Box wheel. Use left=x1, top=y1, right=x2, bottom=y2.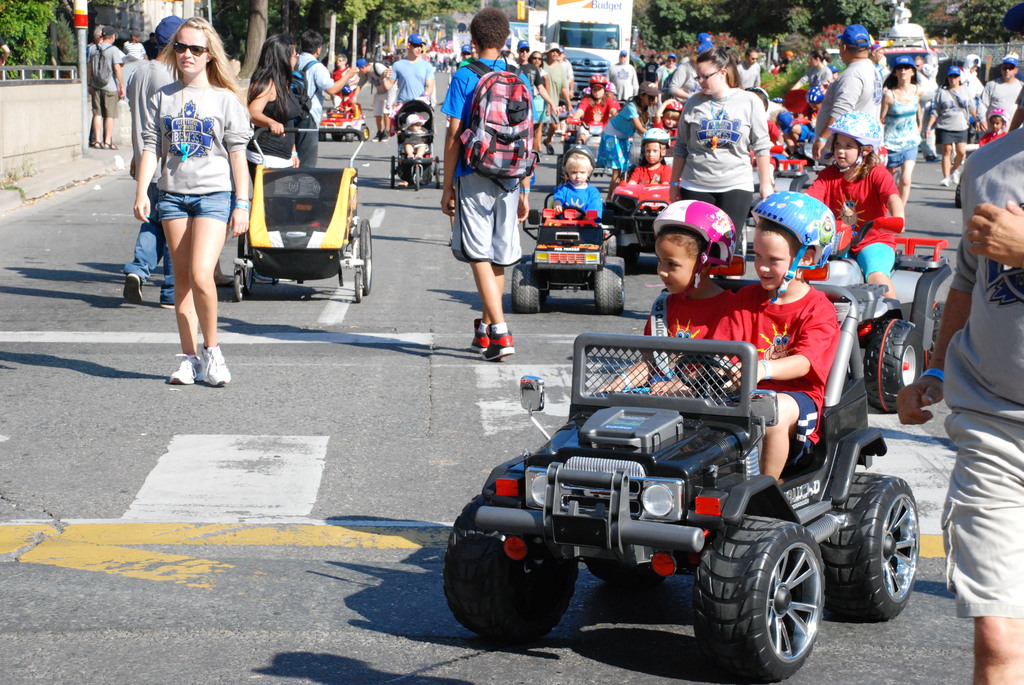
left=237, top=234, right=252, bottom=290.
